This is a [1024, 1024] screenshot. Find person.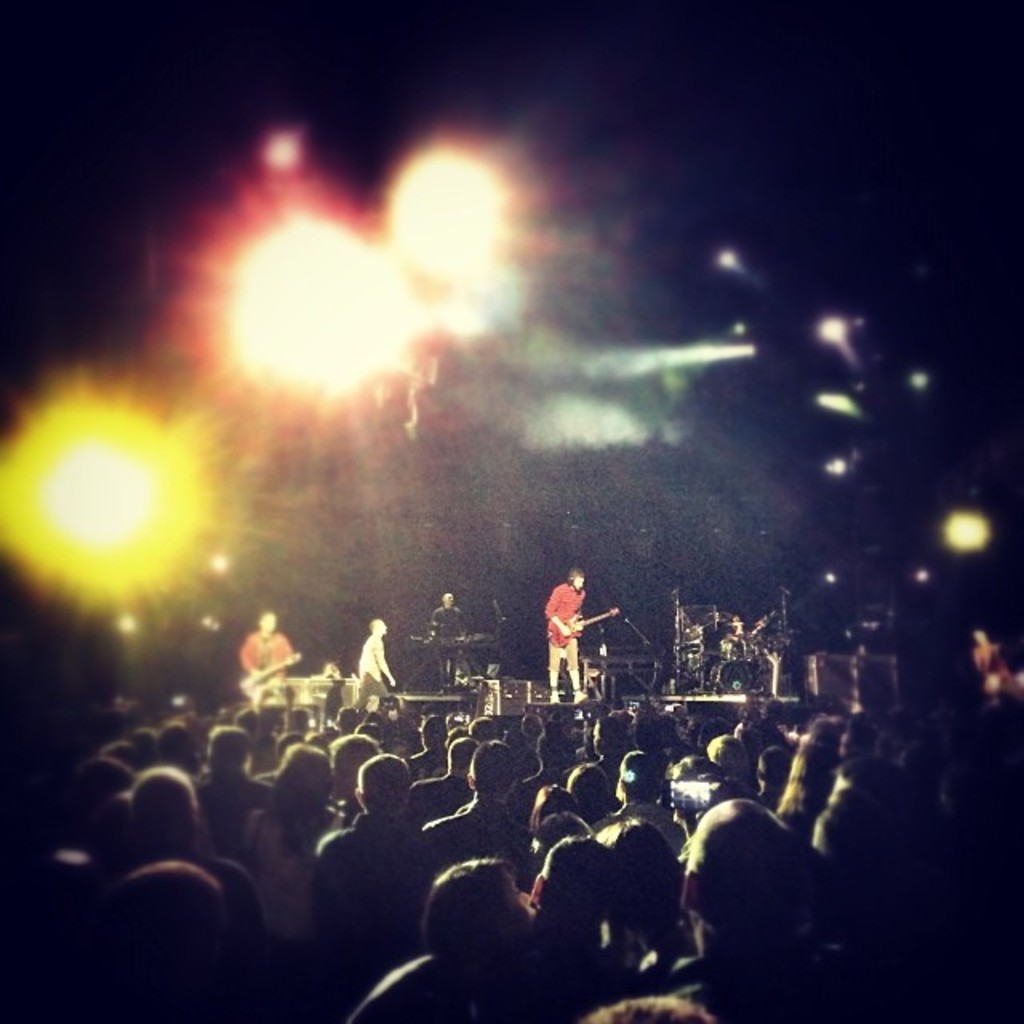
Bounding box: crop(544, 566, 589, 702).
